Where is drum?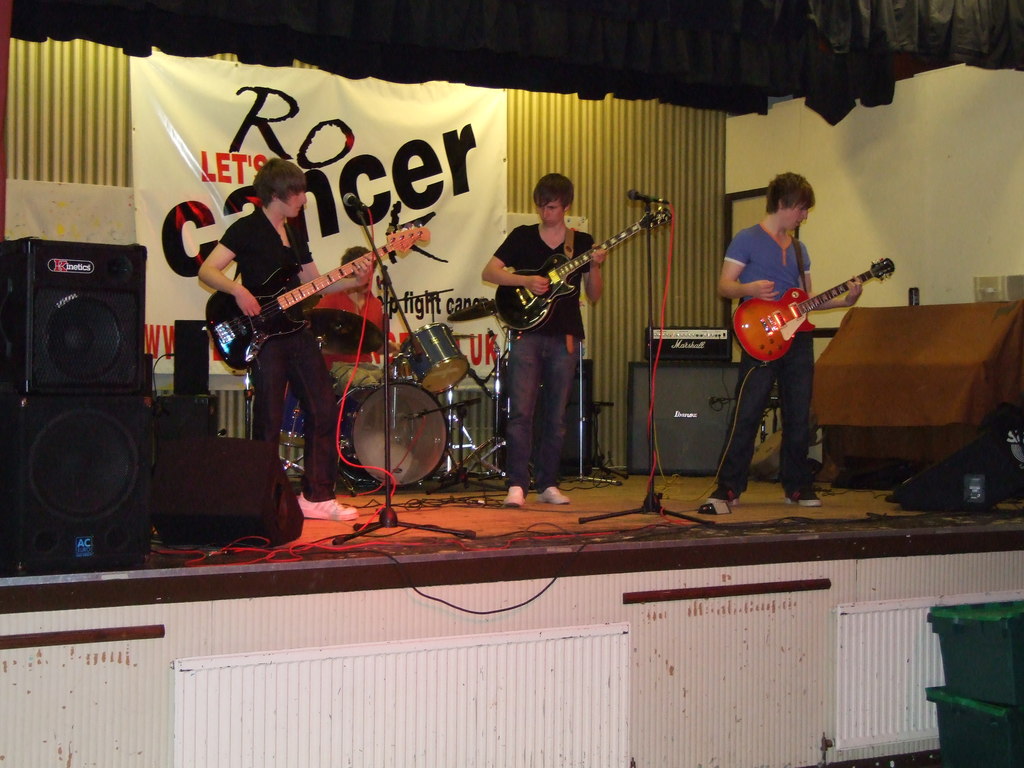
(left=406, top=326, right=466, bottom=397).
